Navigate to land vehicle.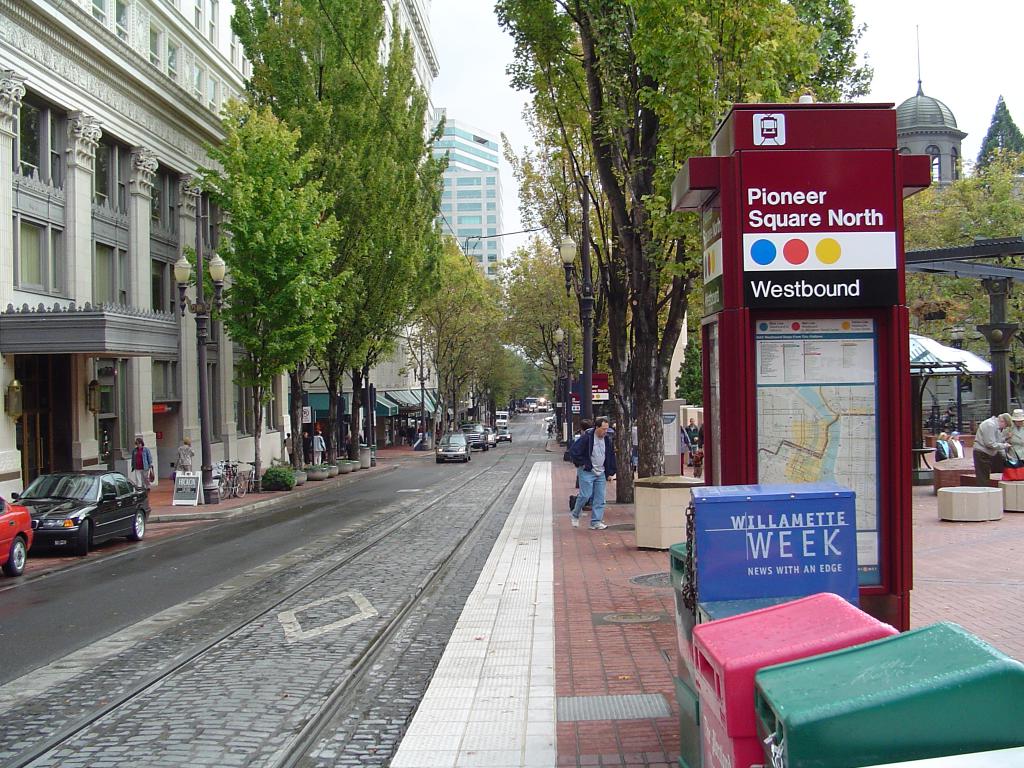
Navigation target: [x1=0, y1=495, x2=35, y2=569].
